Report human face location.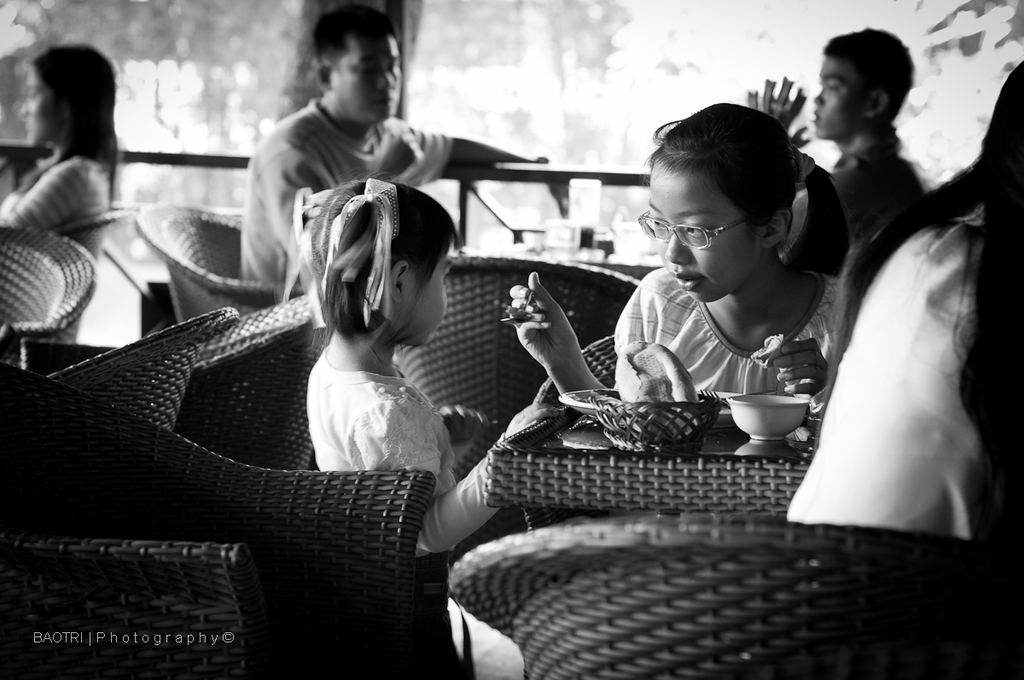
Report: x1=808, y1=55, x2=877, y2=143.
